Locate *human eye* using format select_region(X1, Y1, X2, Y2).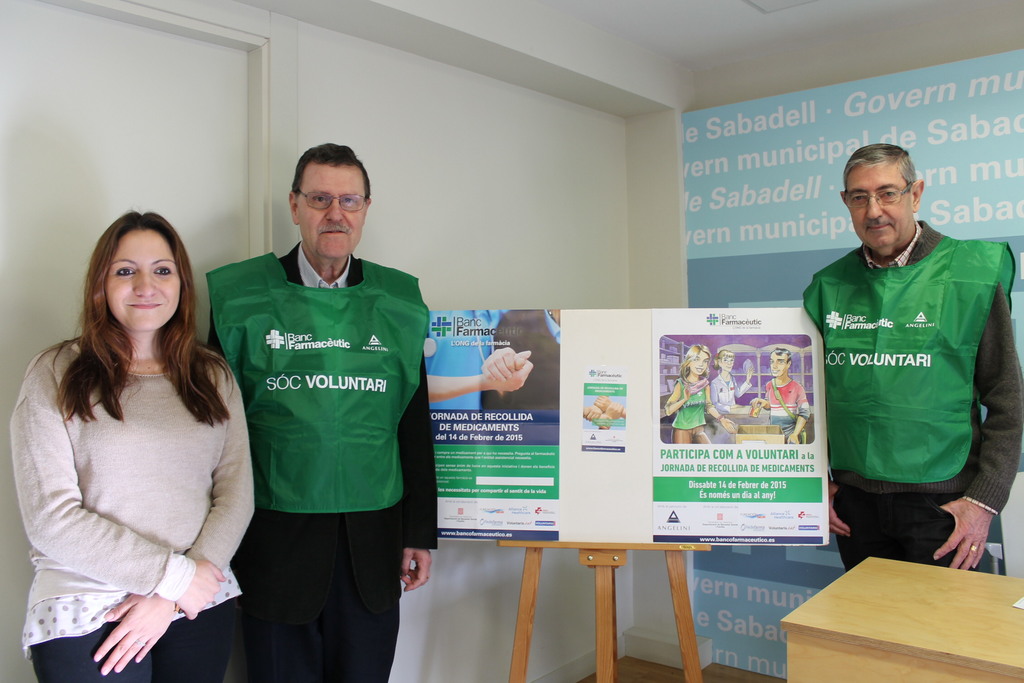
select_region(851, 193, 867, 204).
